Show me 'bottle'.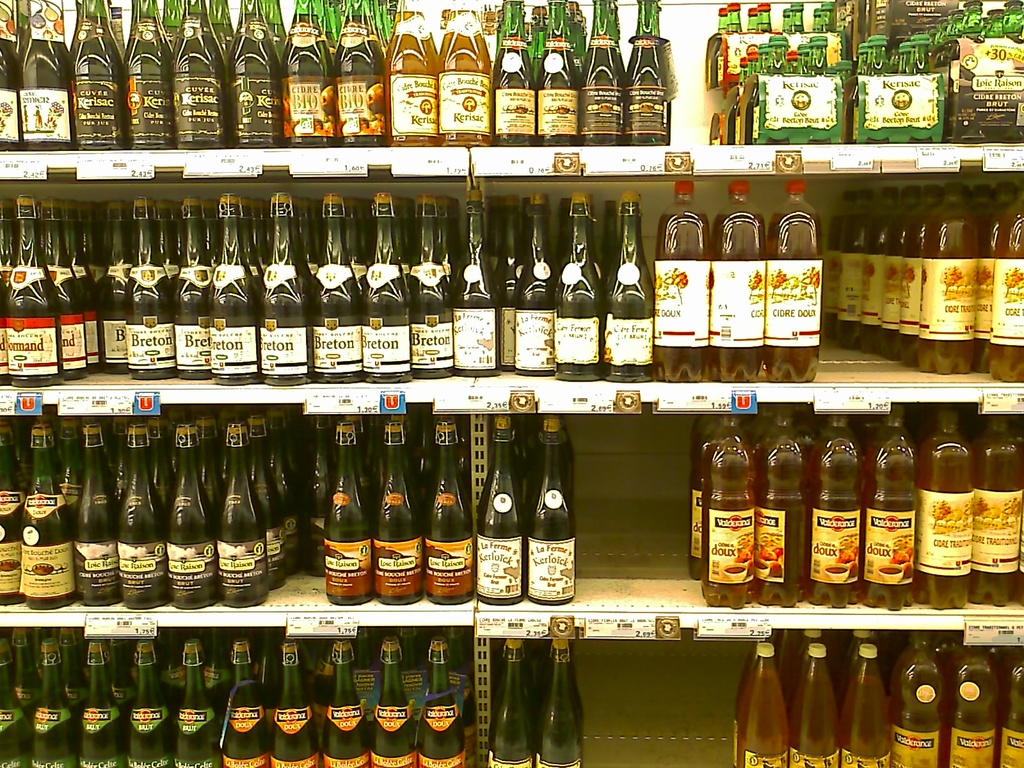
'bottle' is here: (x1=239, y1=196, x2=265, y2=298).
